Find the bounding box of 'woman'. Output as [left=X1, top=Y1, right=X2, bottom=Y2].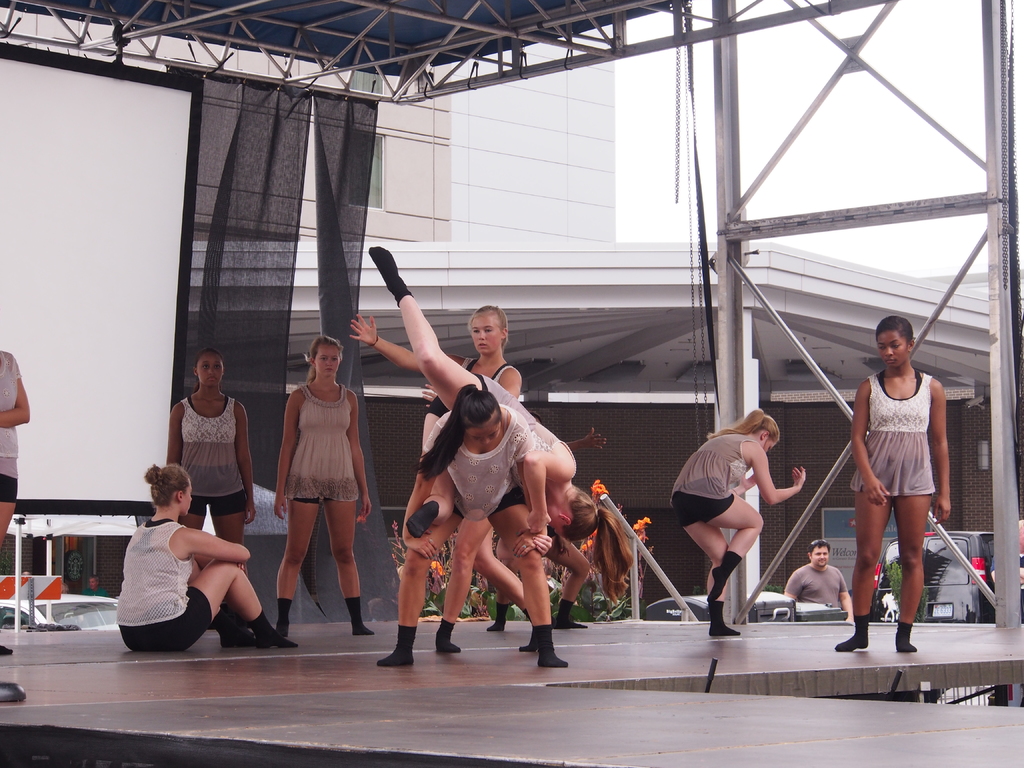
[left=113, top=463, right=299, bottom=654].
